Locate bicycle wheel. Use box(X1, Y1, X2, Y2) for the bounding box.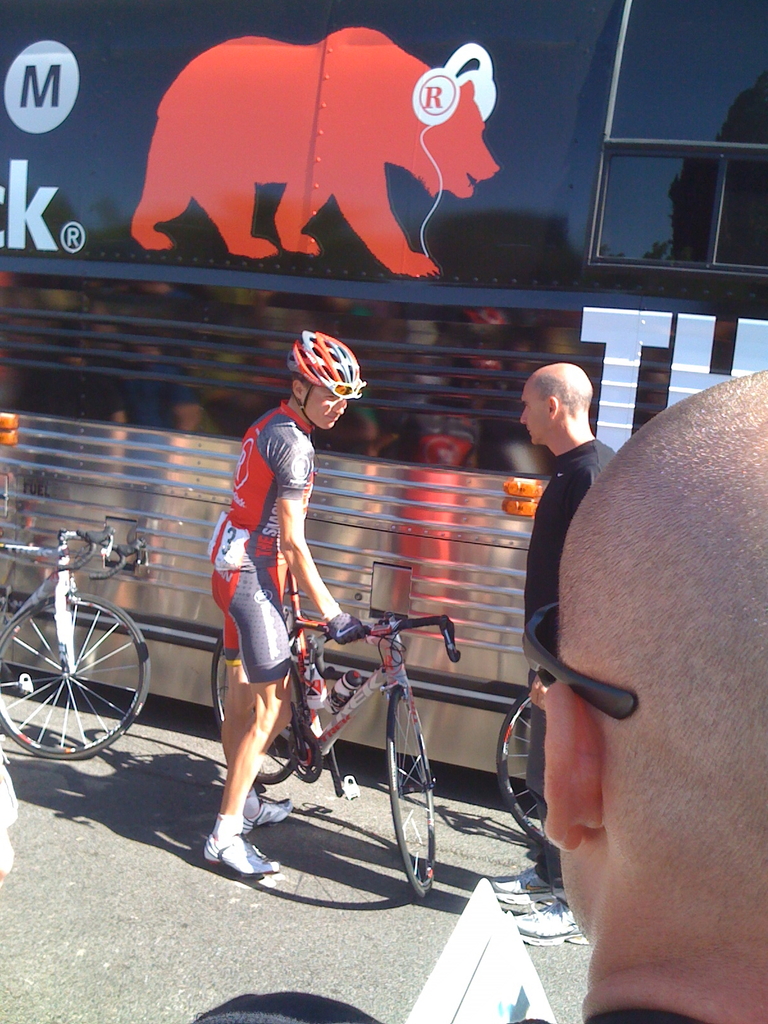
box(0, 586, 150, 762).
